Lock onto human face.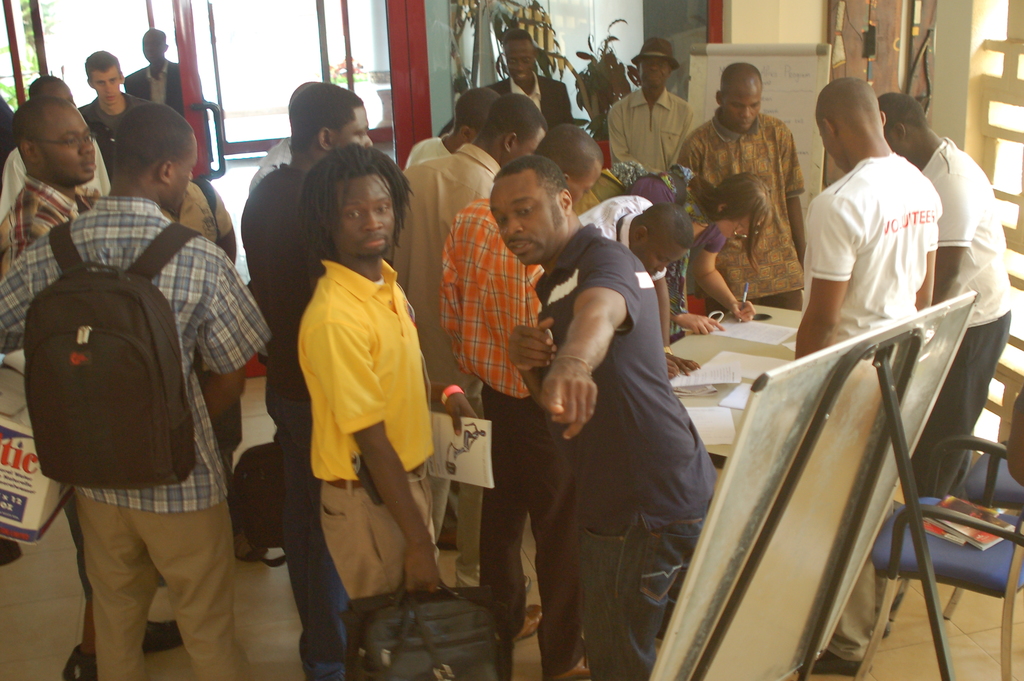
Locked: crop(336, 110, 382, 155).
